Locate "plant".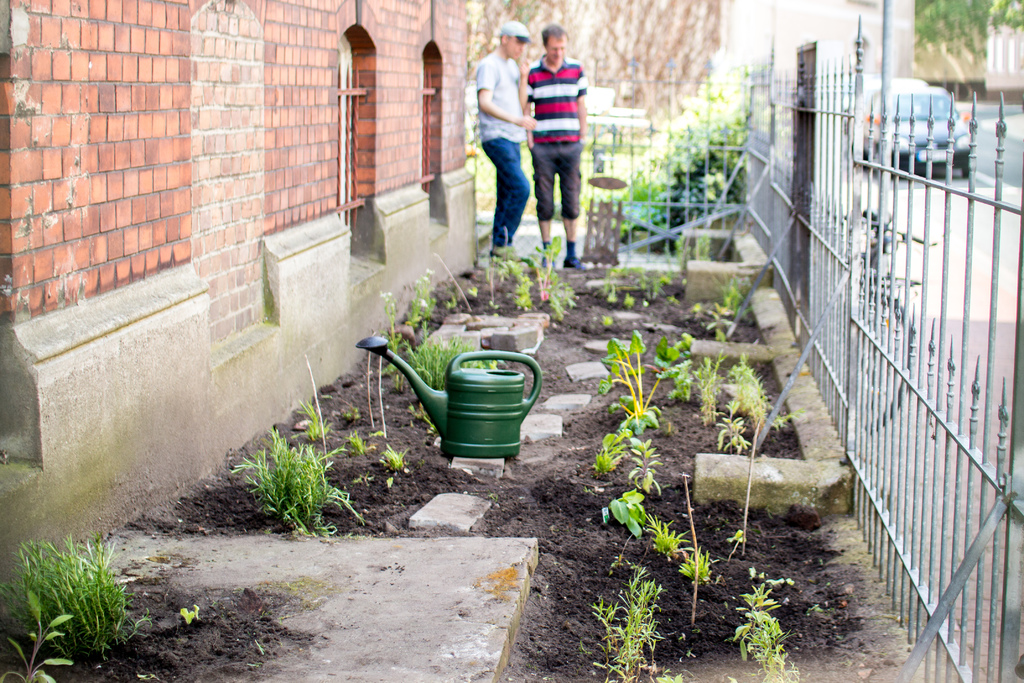
Bounding box: 527,233,586,324.
